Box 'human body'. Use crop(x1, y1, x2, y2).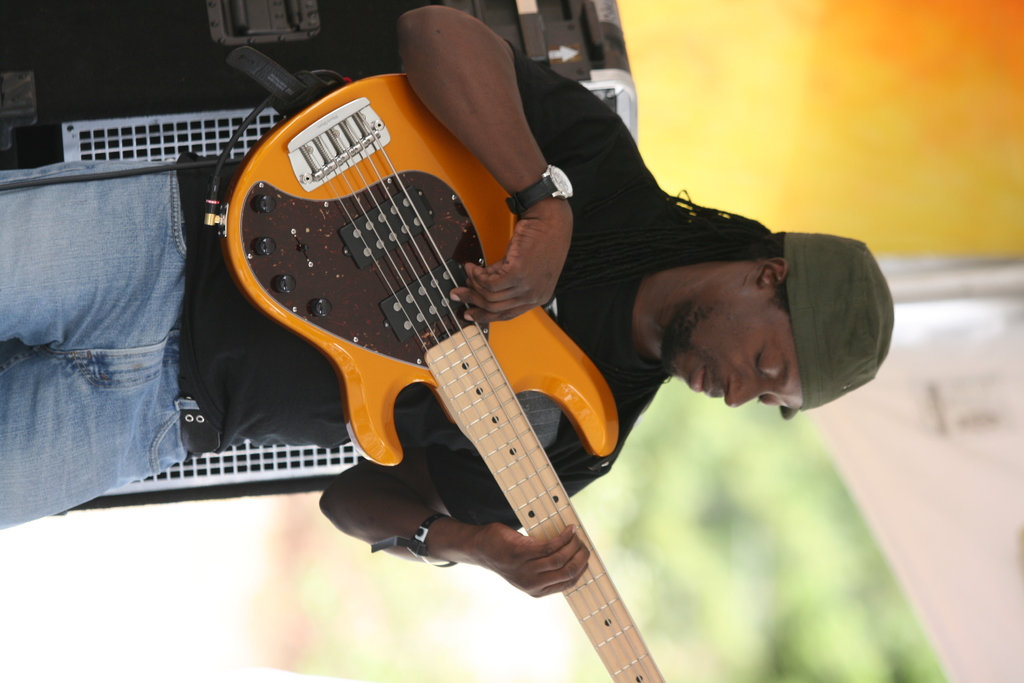
crop(0, 3, 894, 600).
